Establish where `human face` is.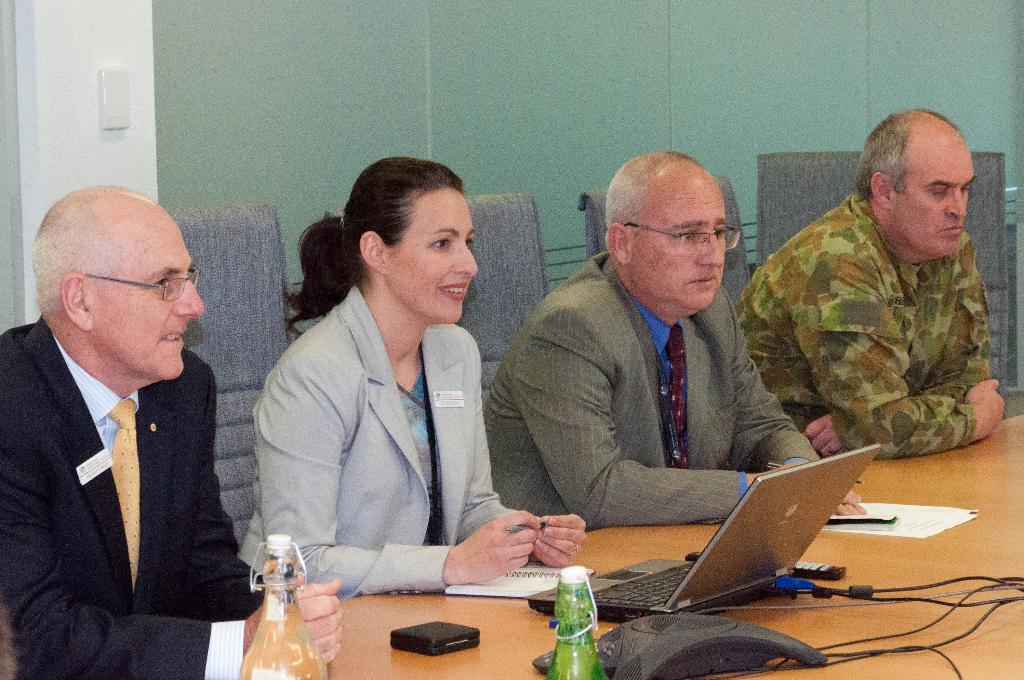
Established at (x1=89, y1=209, x2=205, y2=379).
